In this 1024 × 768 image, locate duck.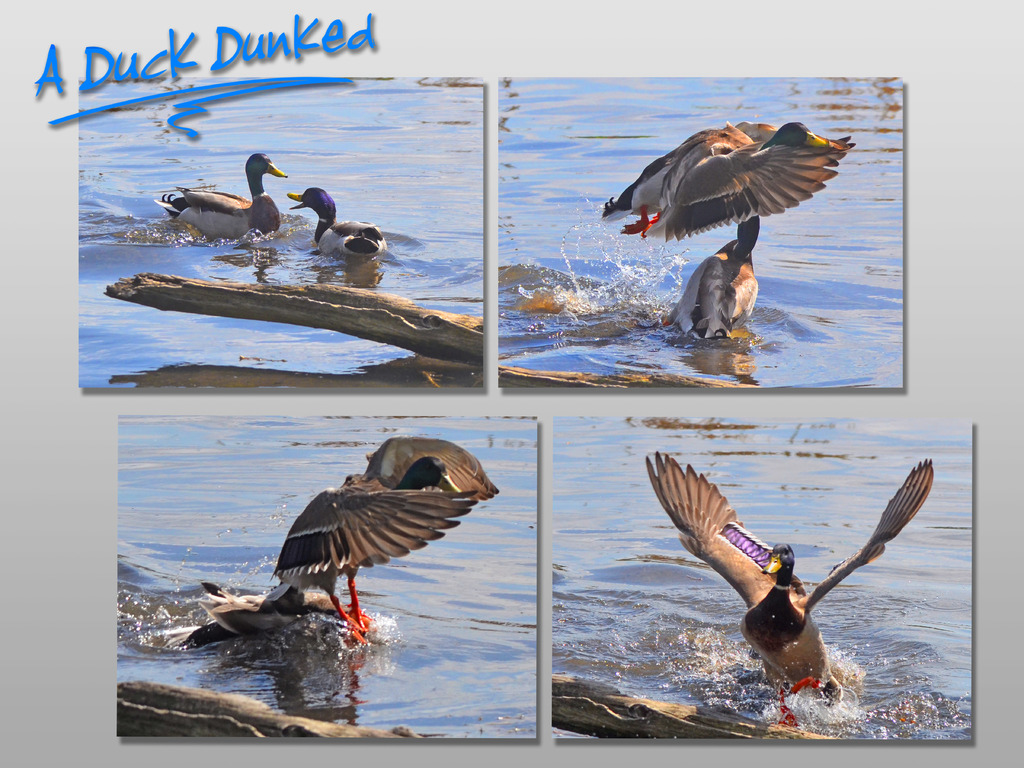
Bounding box: [x1=269, y1=436, x2=501, y2=642].
